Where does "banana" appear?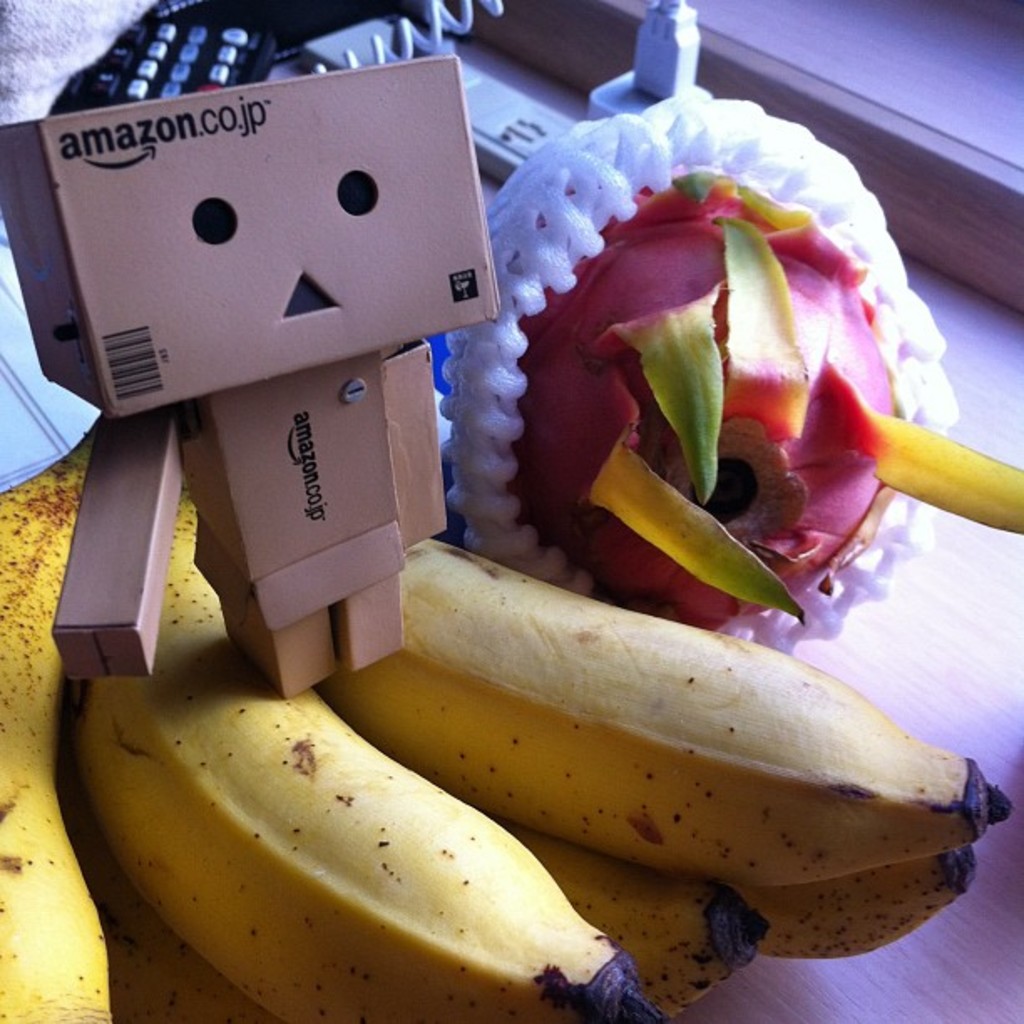
Appears at [left=0, top=422, right=115, bottom=1022].
